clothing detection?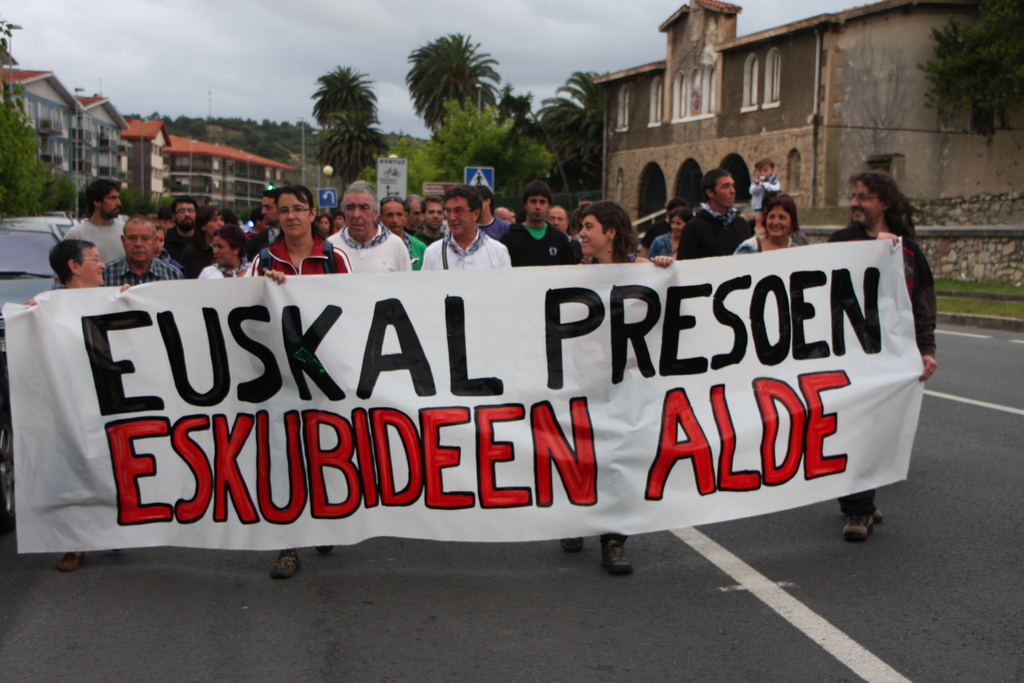
(left=831, top=220, right=943, bottom=517)
